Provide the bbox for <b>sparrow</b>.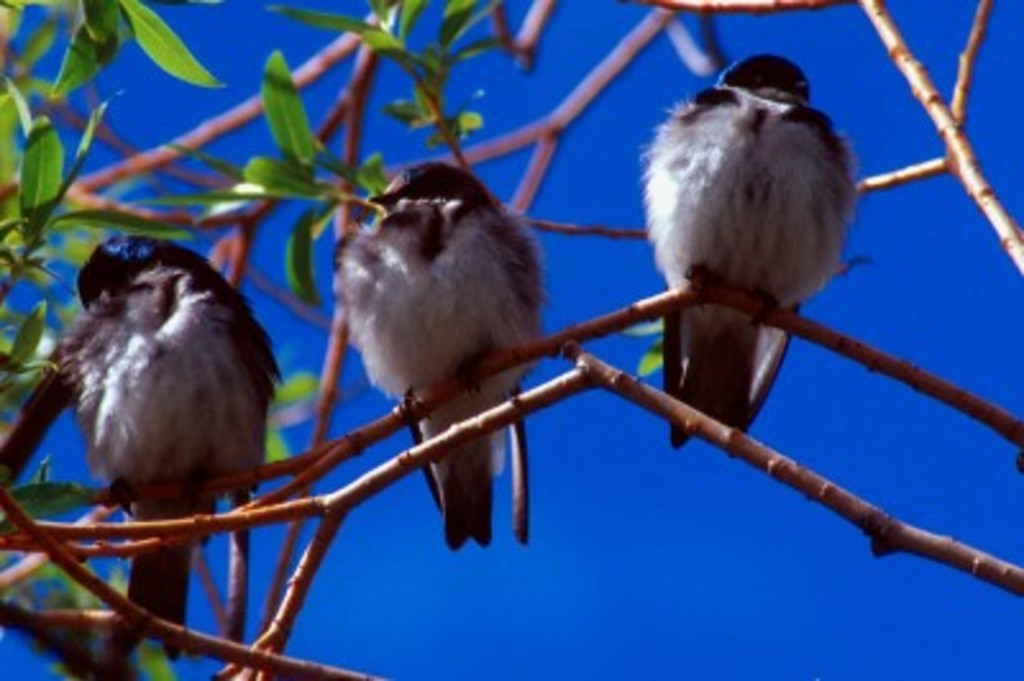
643 51 855 448.
